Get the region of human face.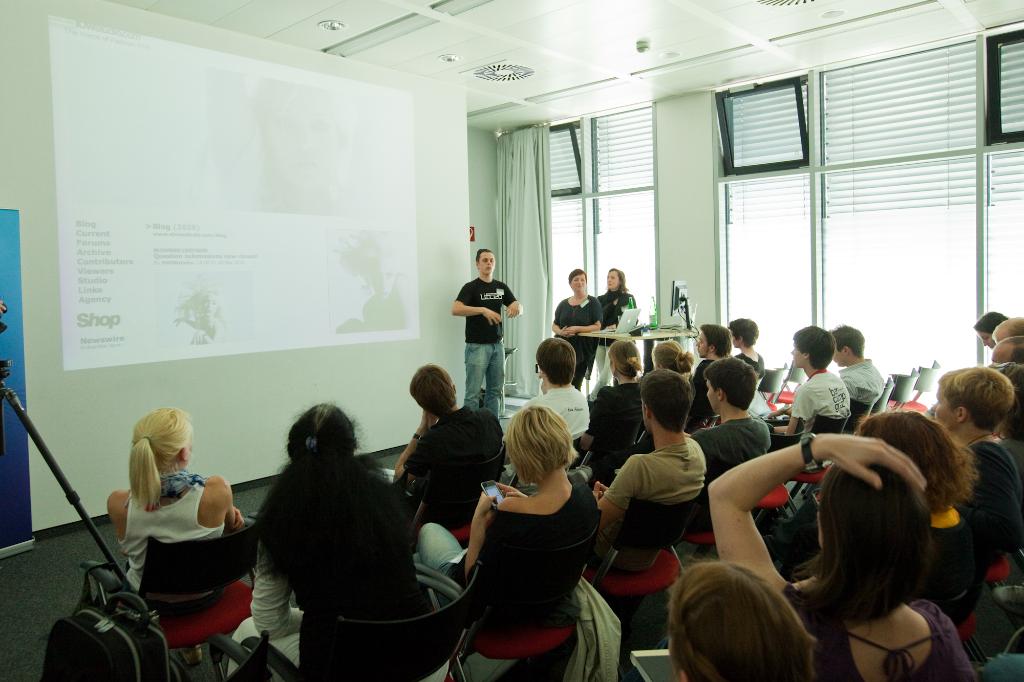
crop(572, 271, 585, 290).
